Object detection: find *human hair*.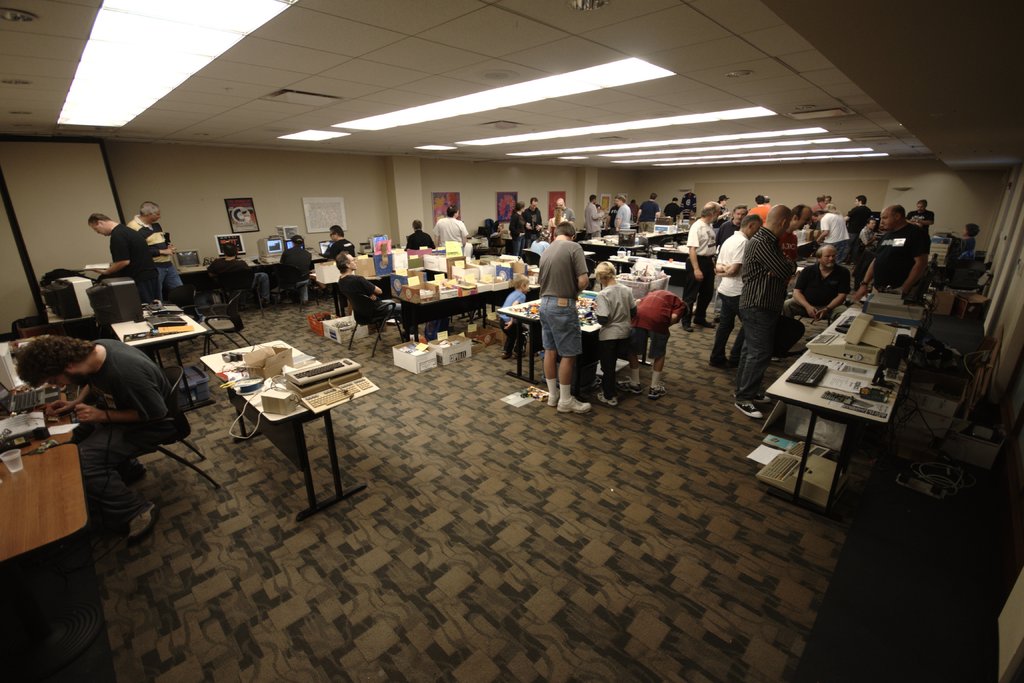
detection(332, 251, 349, 275).
